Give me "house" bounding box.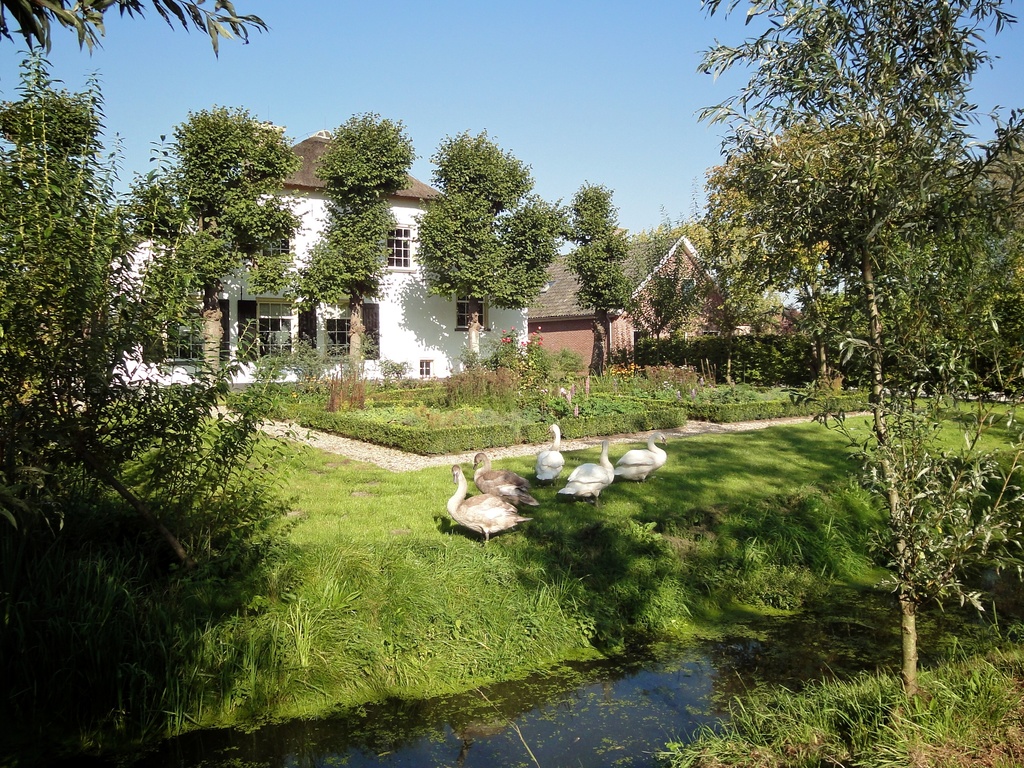
[515, 234, 738, 387].
